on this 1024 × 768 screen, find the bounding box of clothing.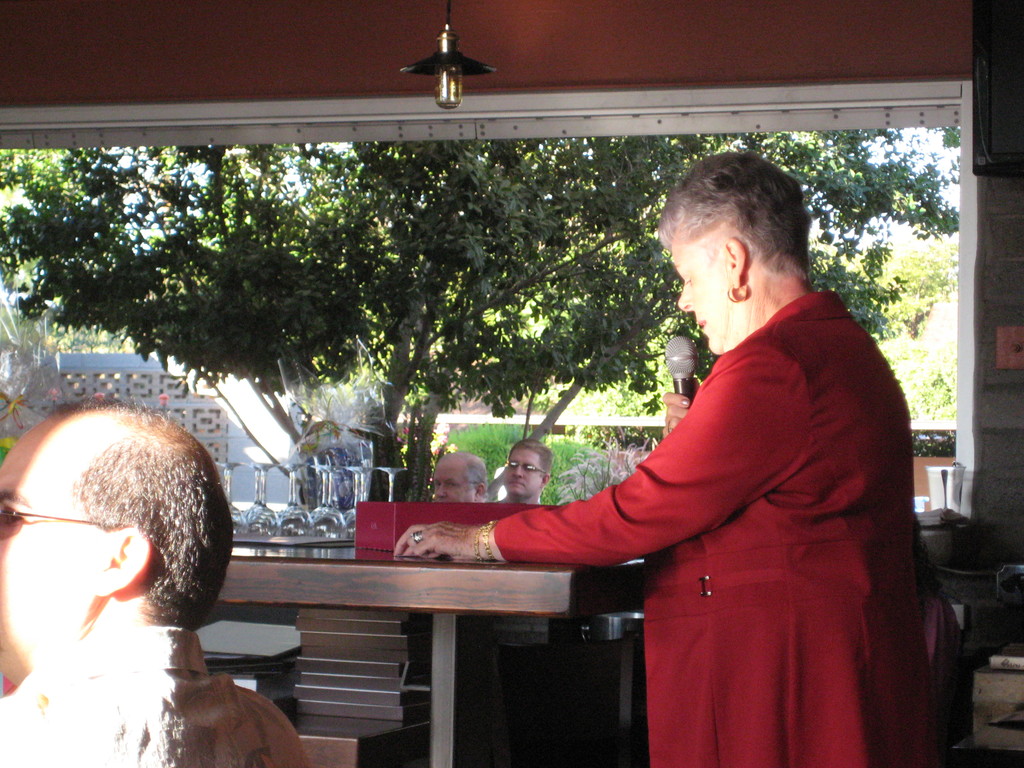
Bounding box: box=[518, 253, 935, 750].
